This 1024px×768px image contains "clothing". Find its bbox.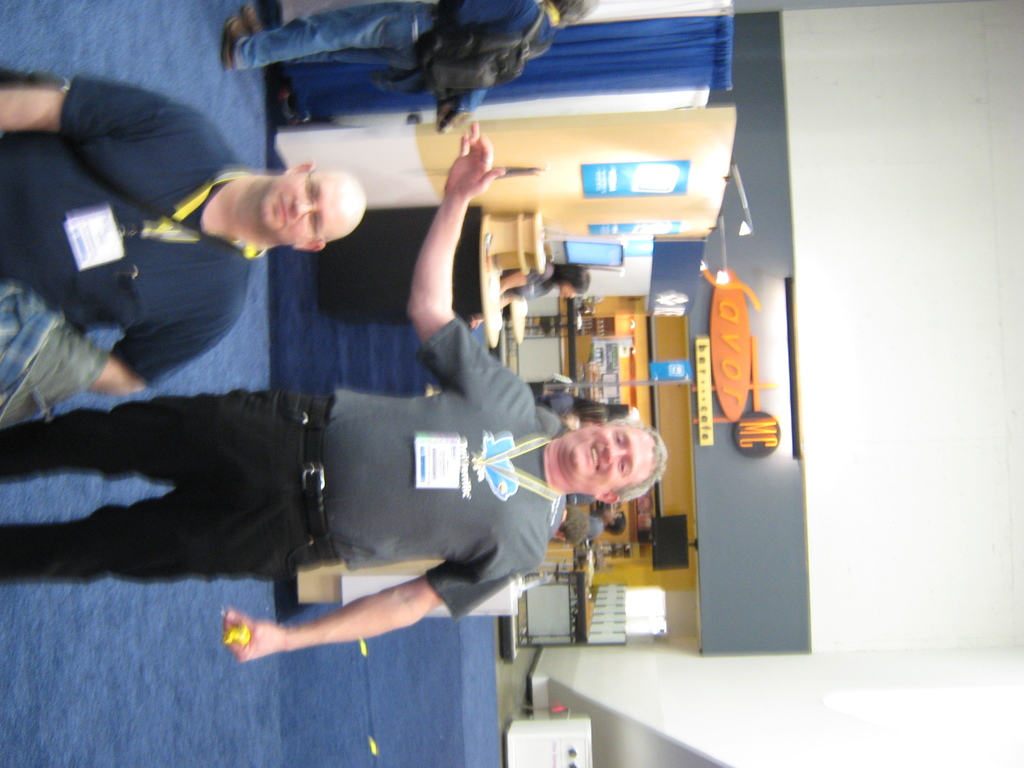
<bbox>499, 267, 554, 300</bbox>.
